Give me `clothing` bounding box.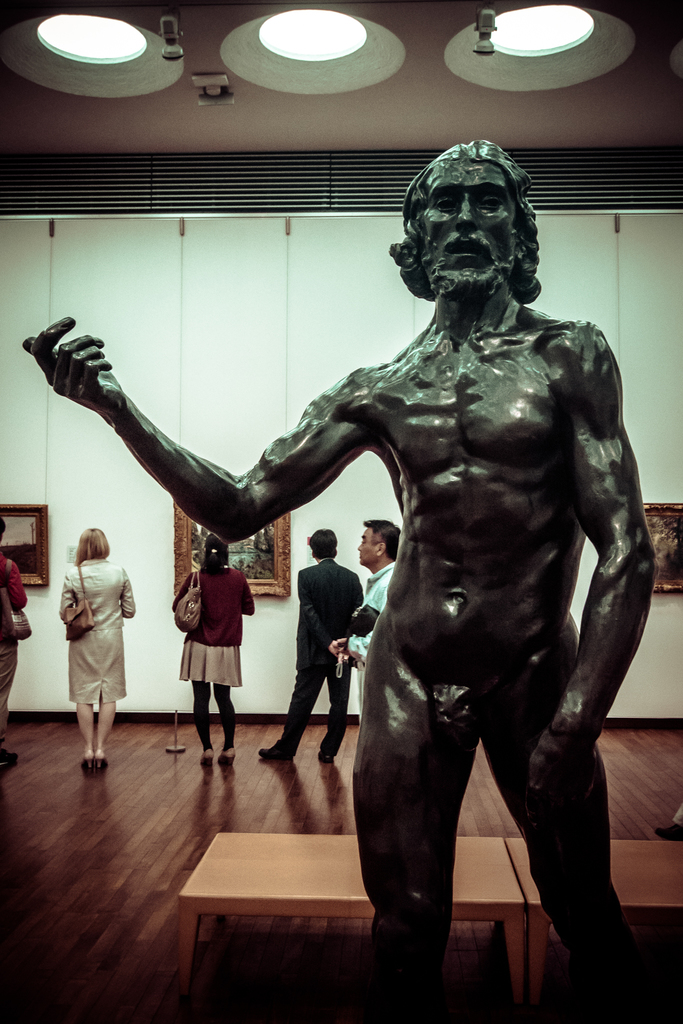
275 563 358 755.
